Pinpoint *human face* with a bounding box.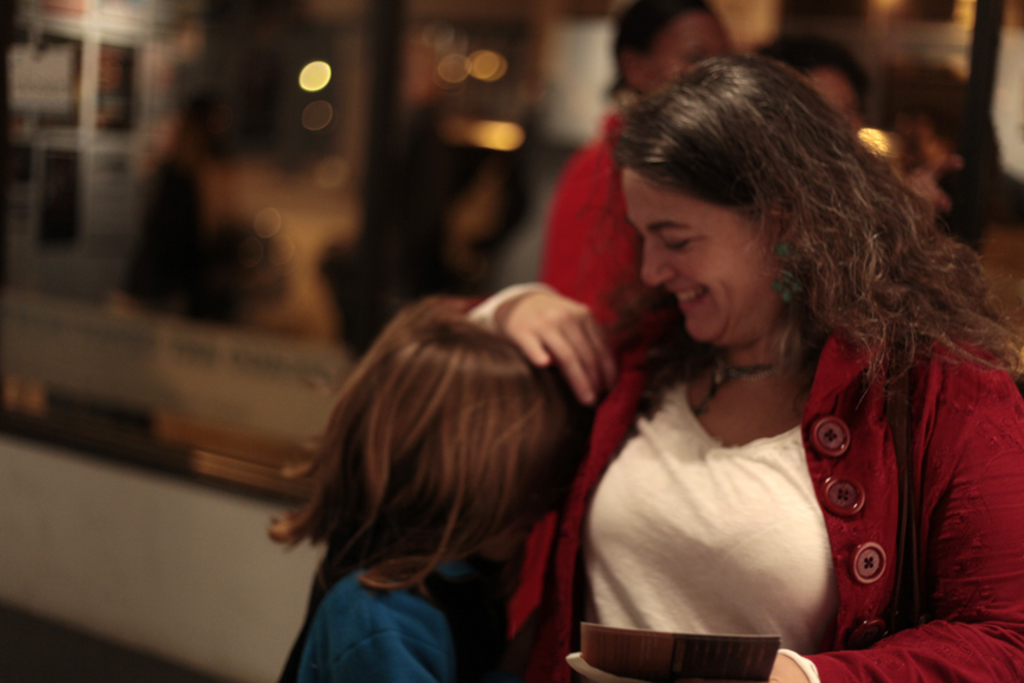
Rect(647, 9, 732, 95).
